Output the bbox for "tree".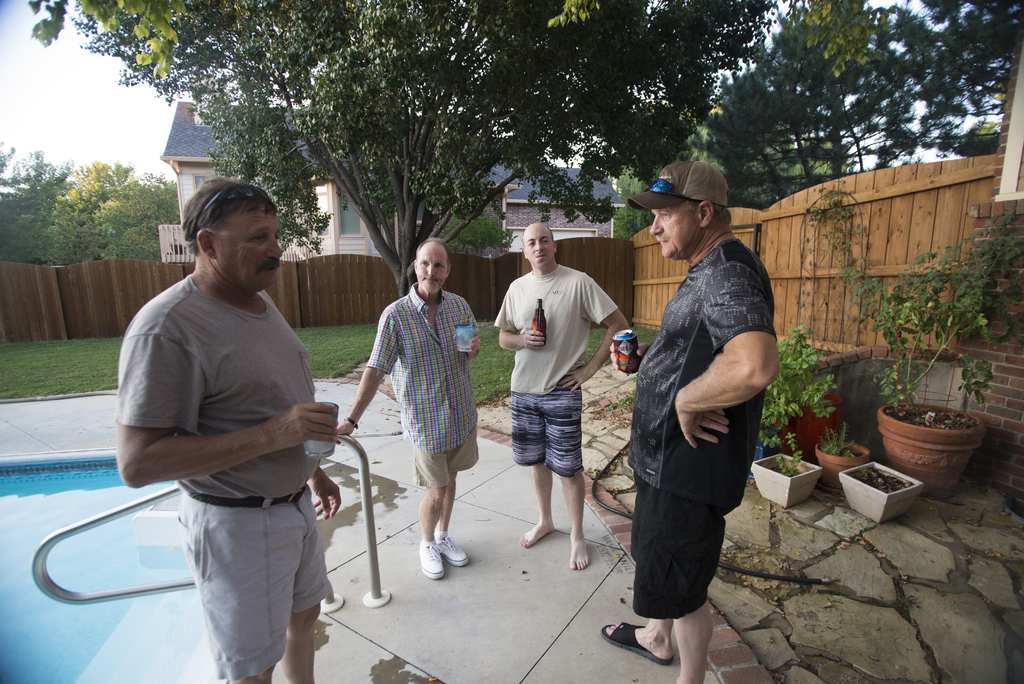
crop(28, 0, 774, 297).
